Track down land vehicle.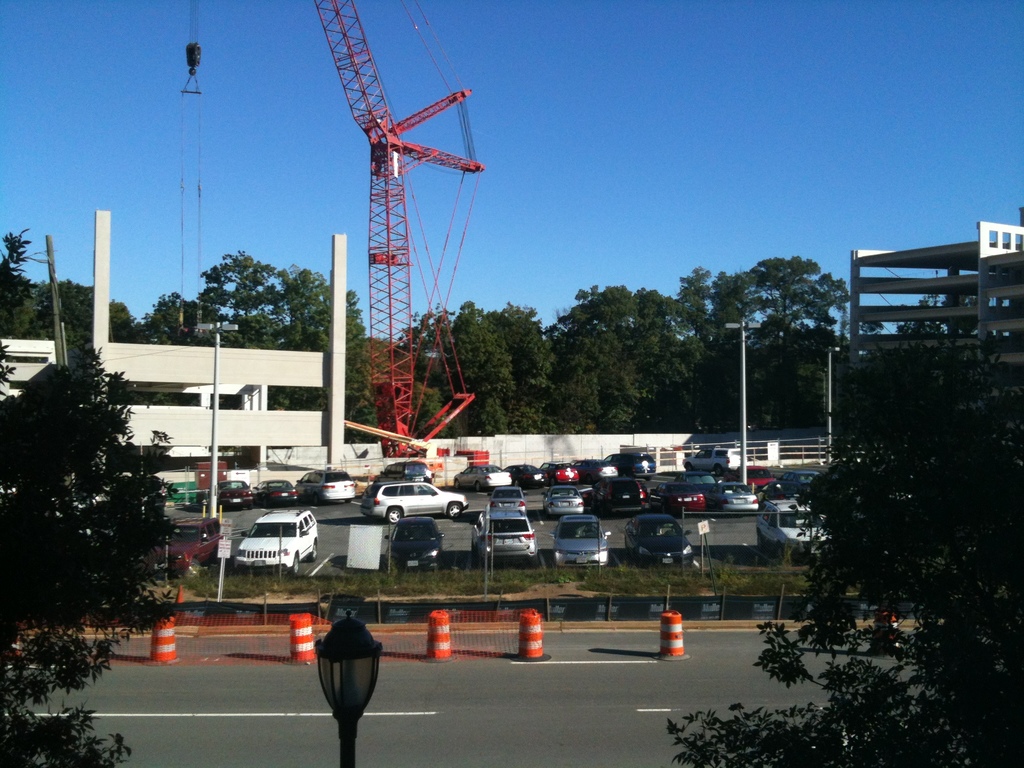
Tracked to bbox(382, 514, 444, 571).
